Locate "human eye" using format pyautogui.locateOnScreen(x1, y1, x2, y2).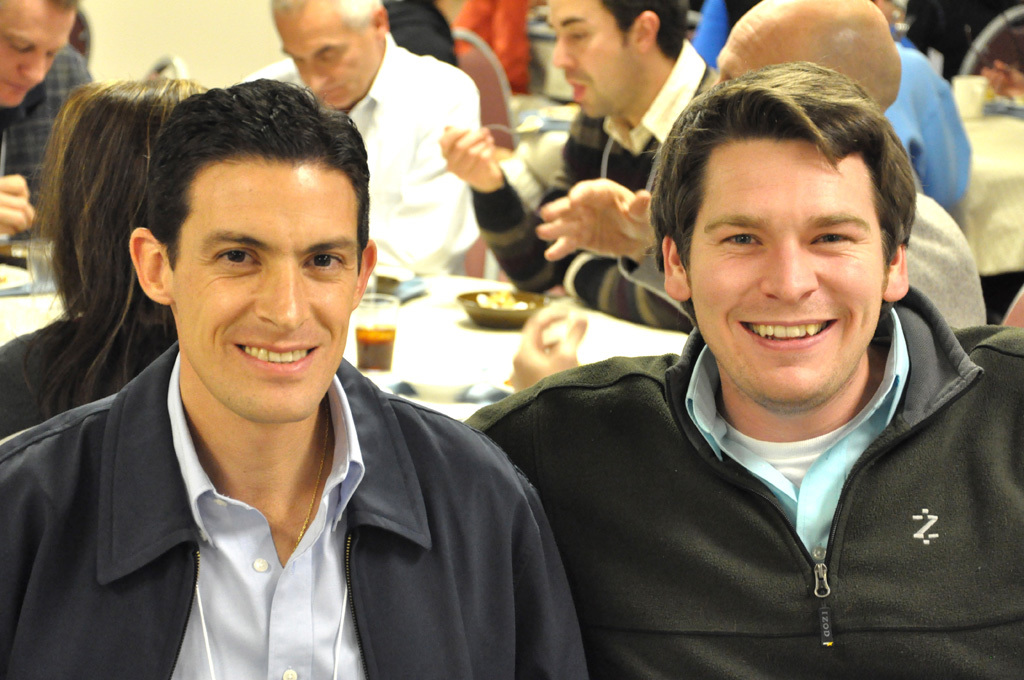
pyautogui.locateOnScreen(805, 228, 855, 250).
